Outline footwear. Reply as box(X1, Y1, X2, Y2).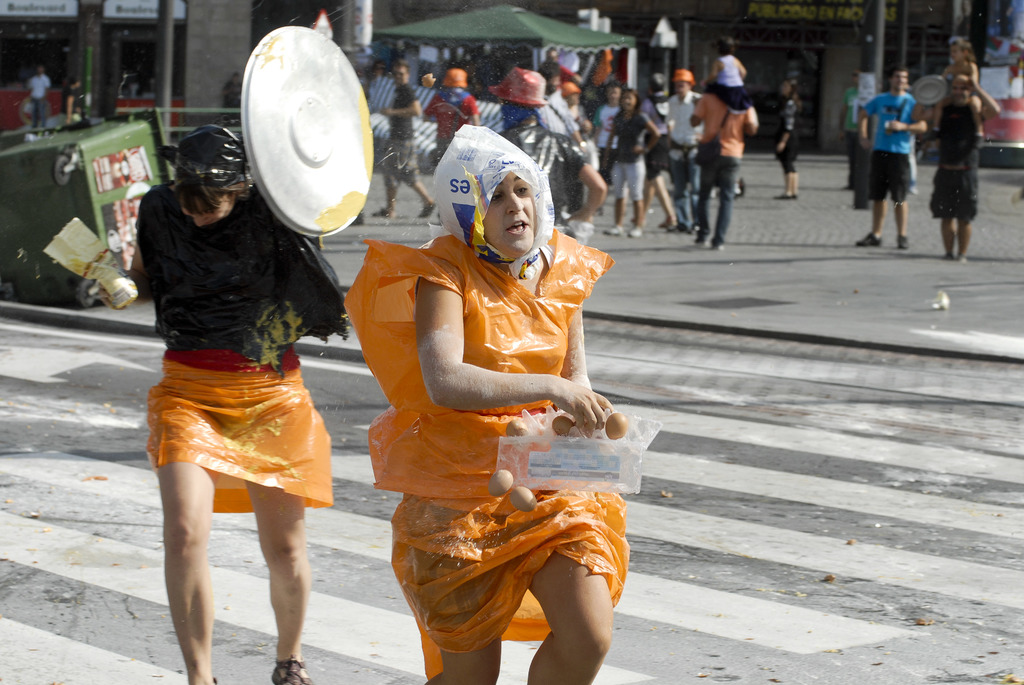
box(790, 191, 797, 196).
